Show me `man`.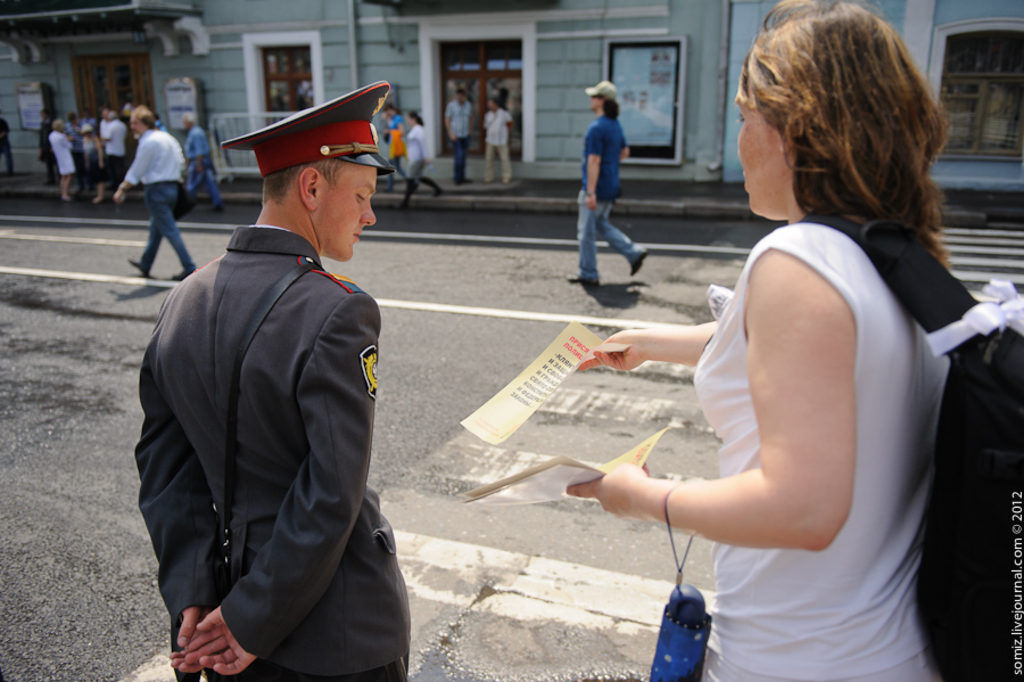
`man` is here: (x1=444, y1=85, x2=478, y2=190).
